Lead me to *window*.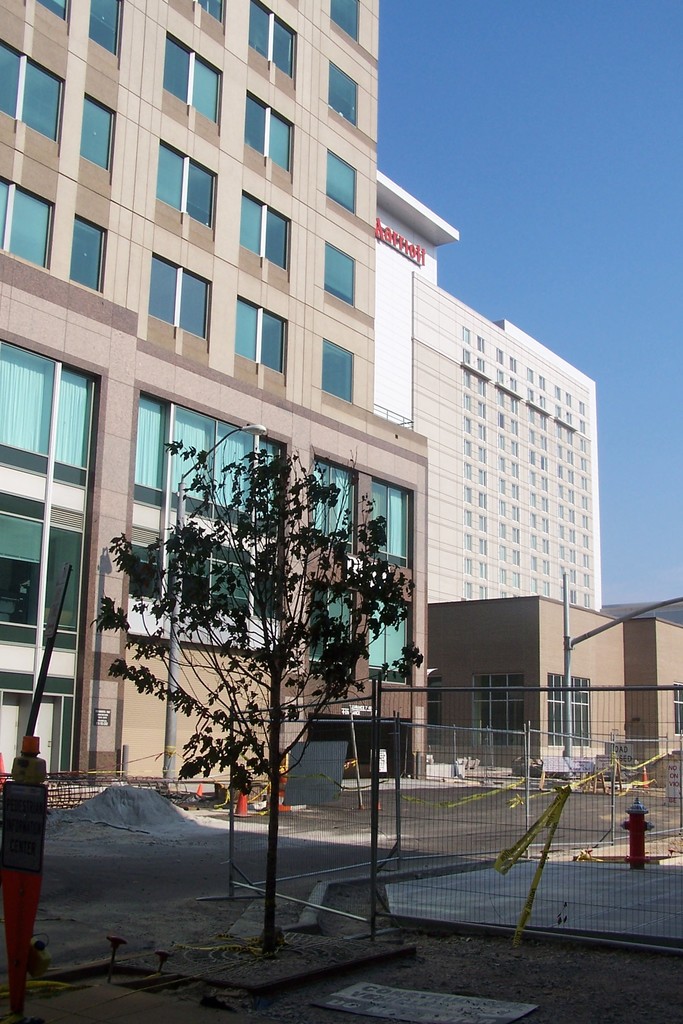
Lead to (239,97,295,179).
